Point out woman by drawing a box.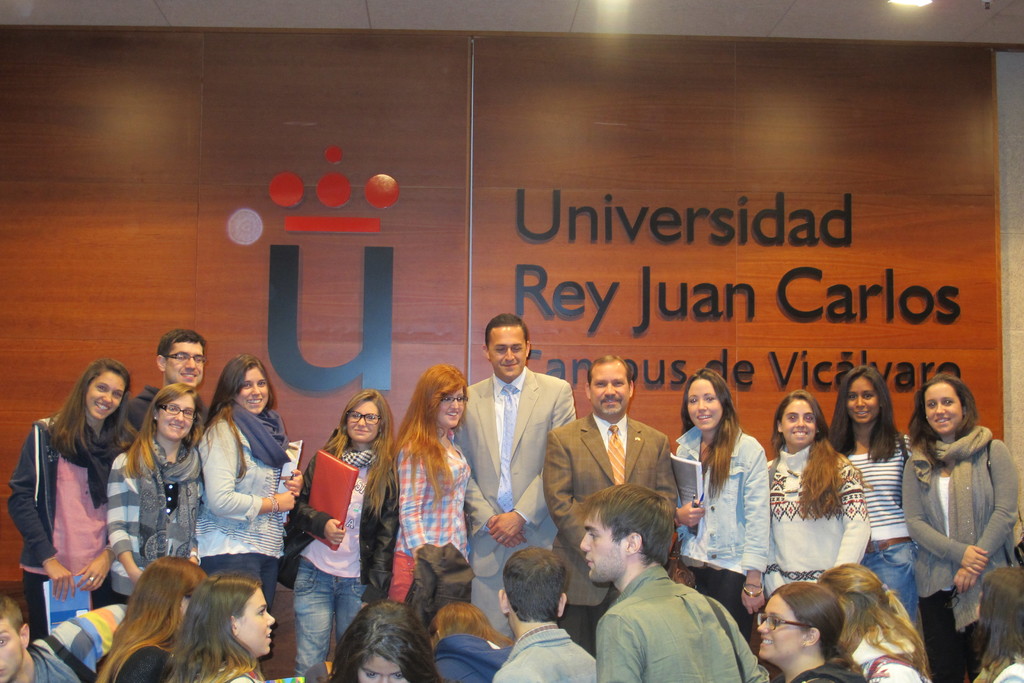
[x1=99, y1=380, x2=214, y2=609].
